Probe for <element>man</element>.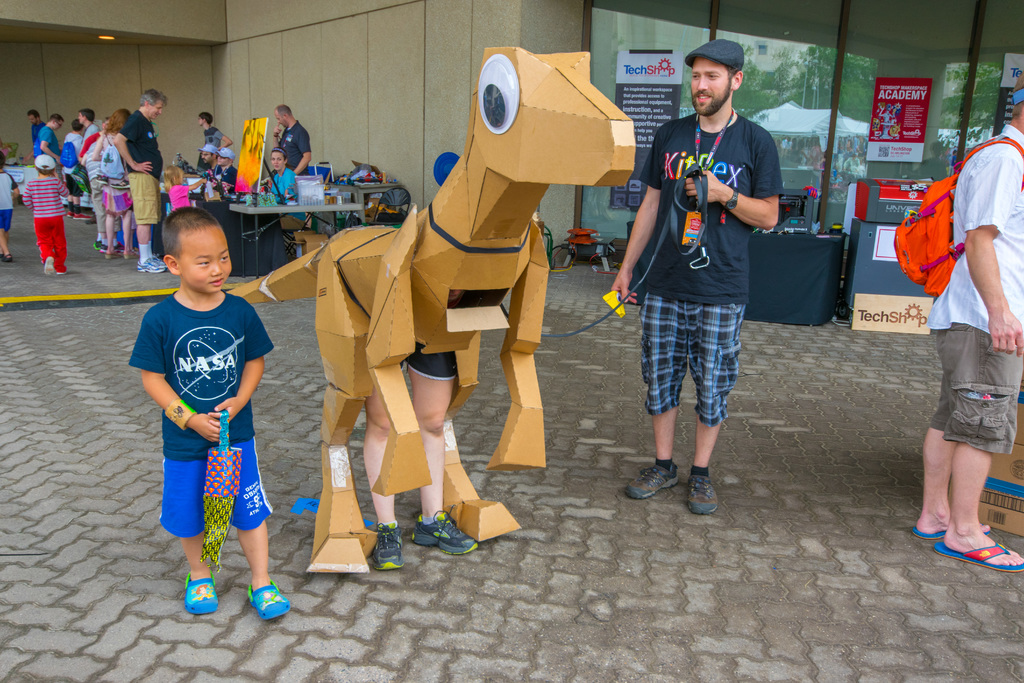
Probe result: pyautogui.locateOnScreen(891, 73, 1023, 575).
